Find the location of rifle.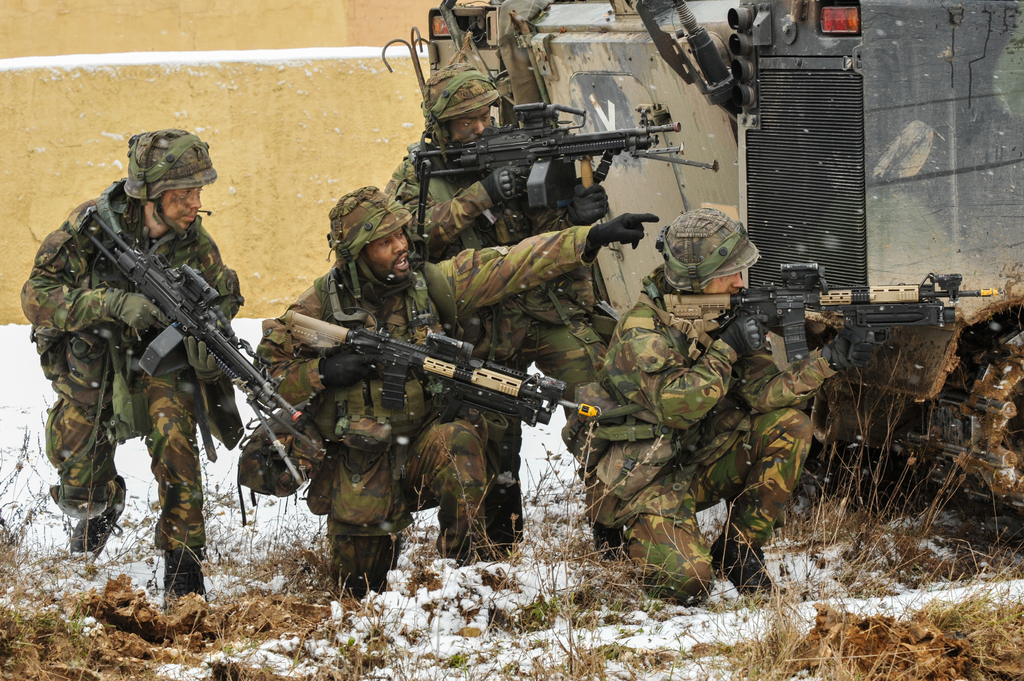
Location: [left=85, top=205, right=308, bottom=490].
